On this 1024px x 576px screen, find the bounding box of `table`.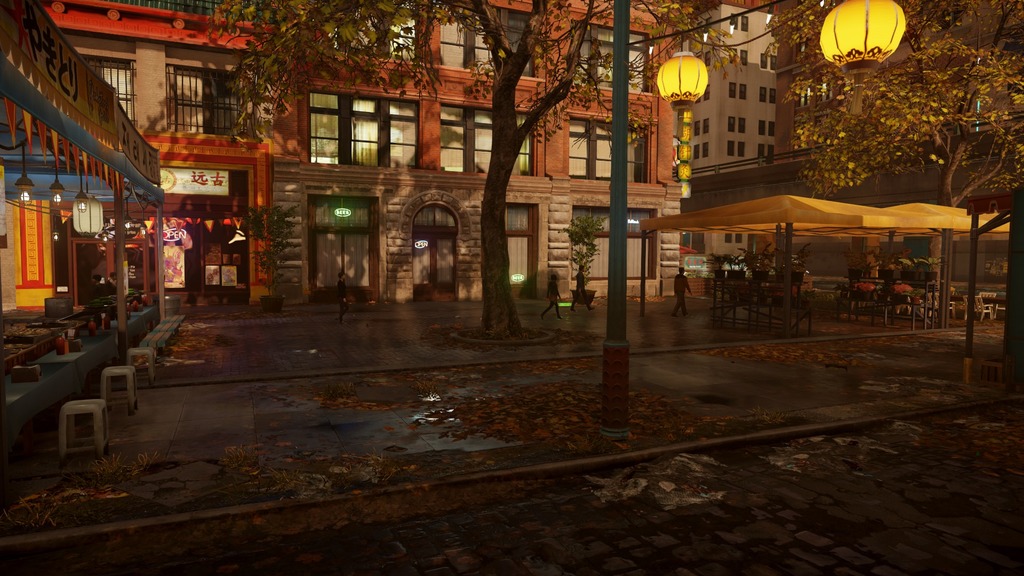
Bounding box: box(131, 304, 155, 330).
